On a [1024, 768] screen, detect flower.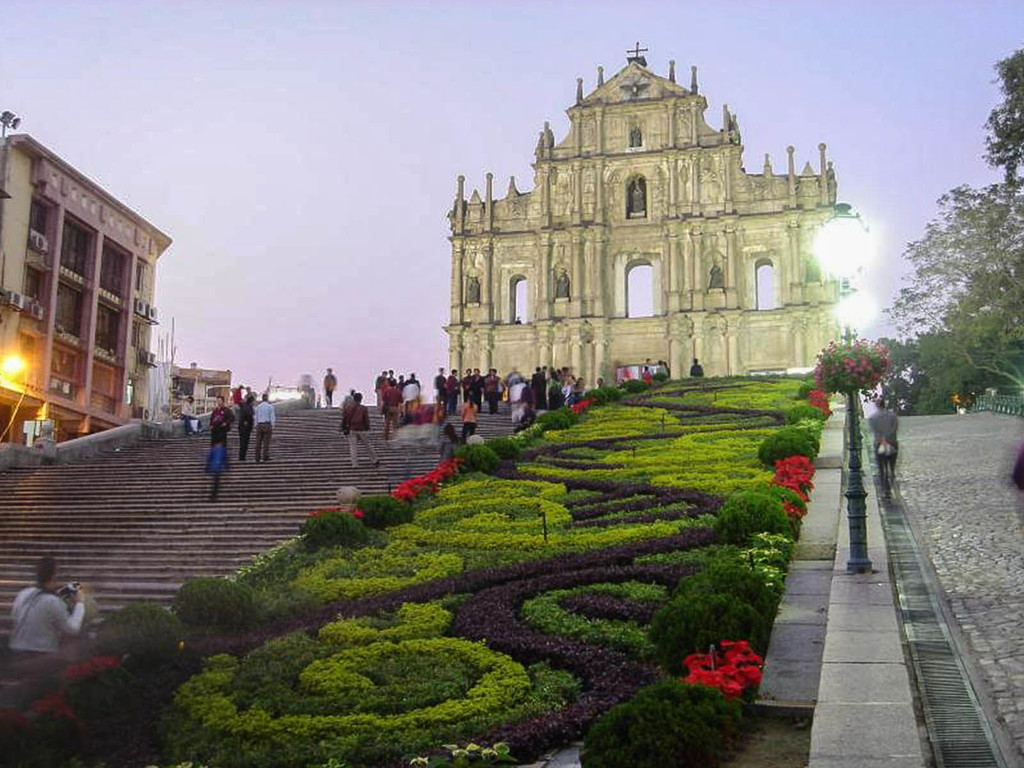
[60, 652, 123, 677].
